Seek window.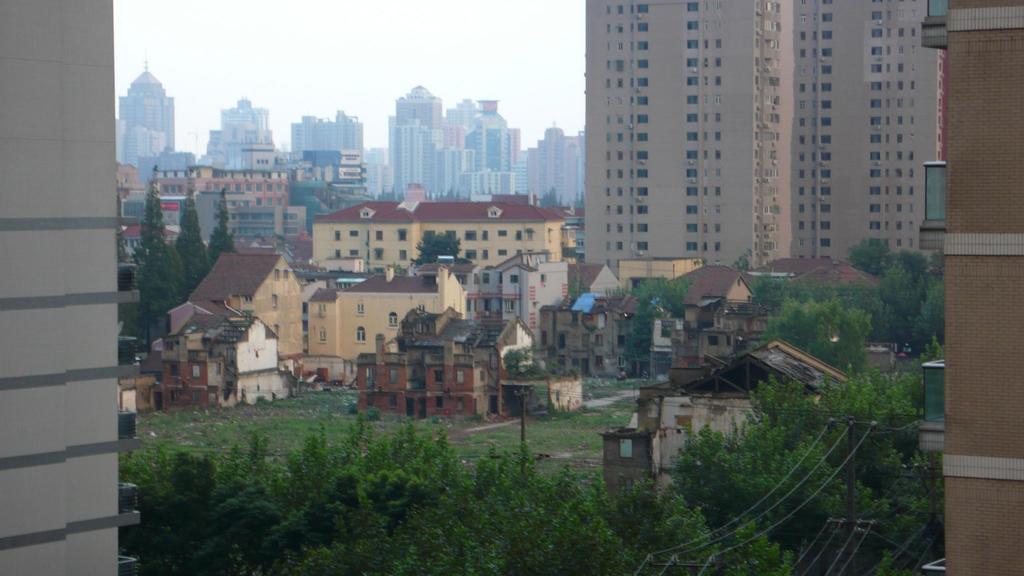
355, 330, 366, 340.
